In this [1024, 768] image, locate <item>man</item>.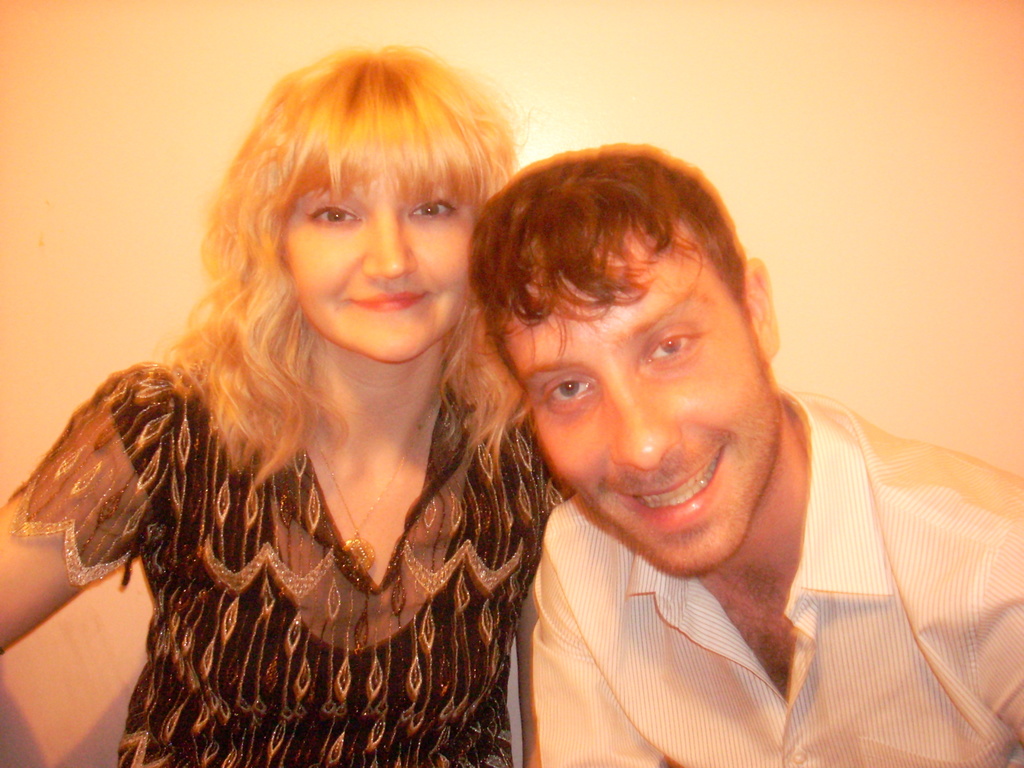
Bounding box: detection(468, 143, 1023, 767).
